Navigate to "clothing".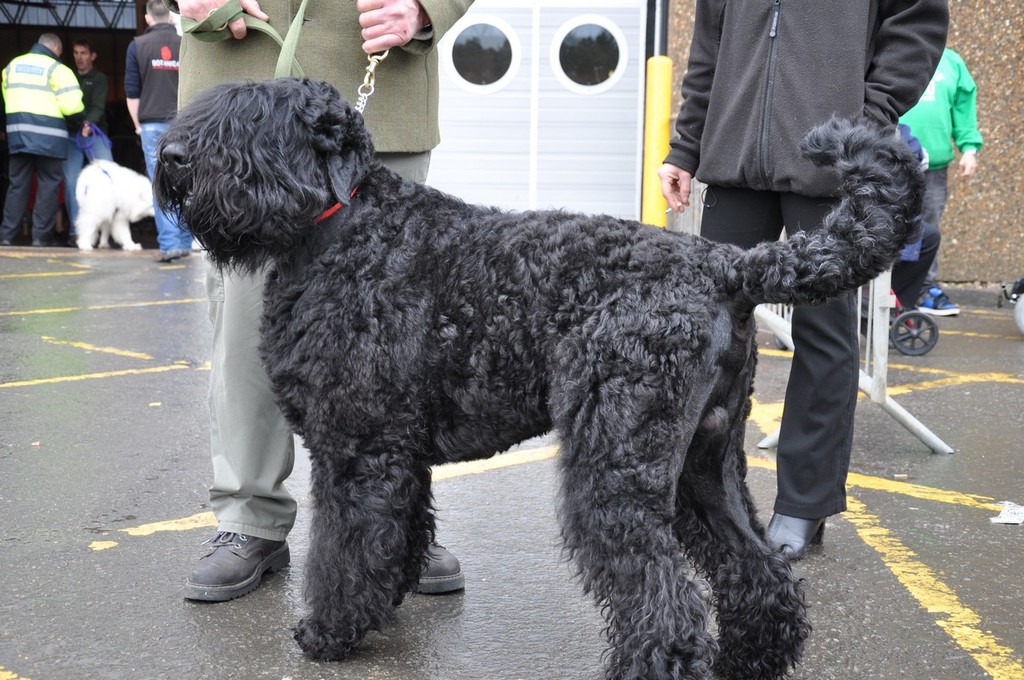
Navigation target: locate(665, 0, 952, 520).
